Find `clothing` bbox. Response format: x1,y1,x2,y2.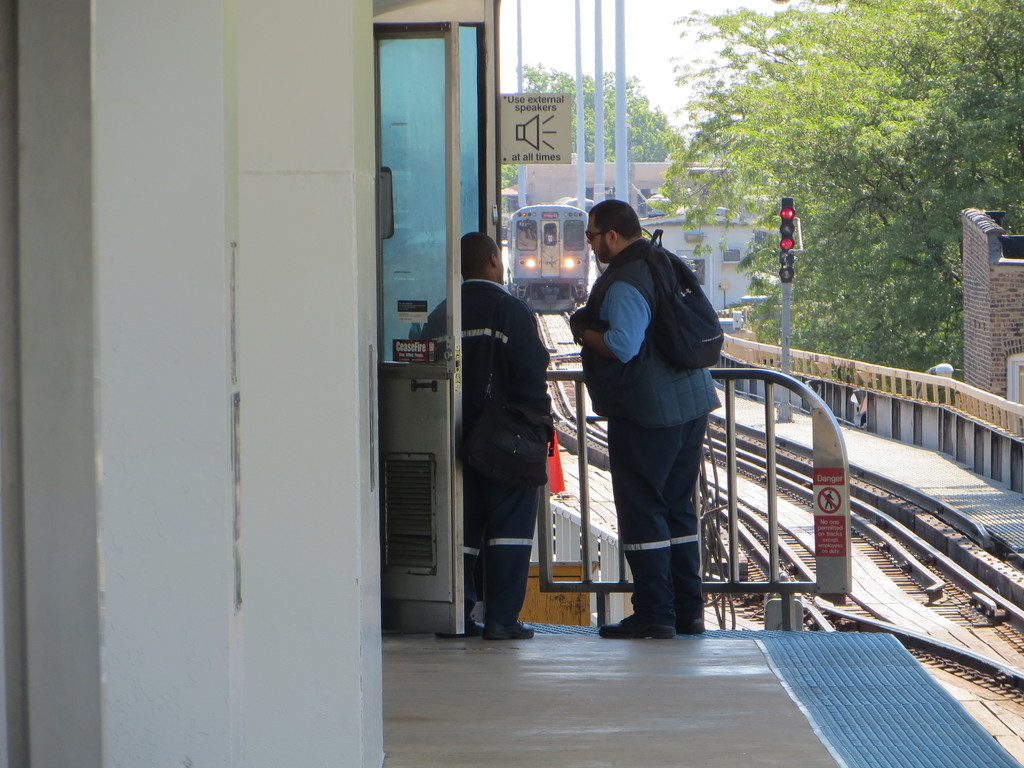
573,240,724,620.
